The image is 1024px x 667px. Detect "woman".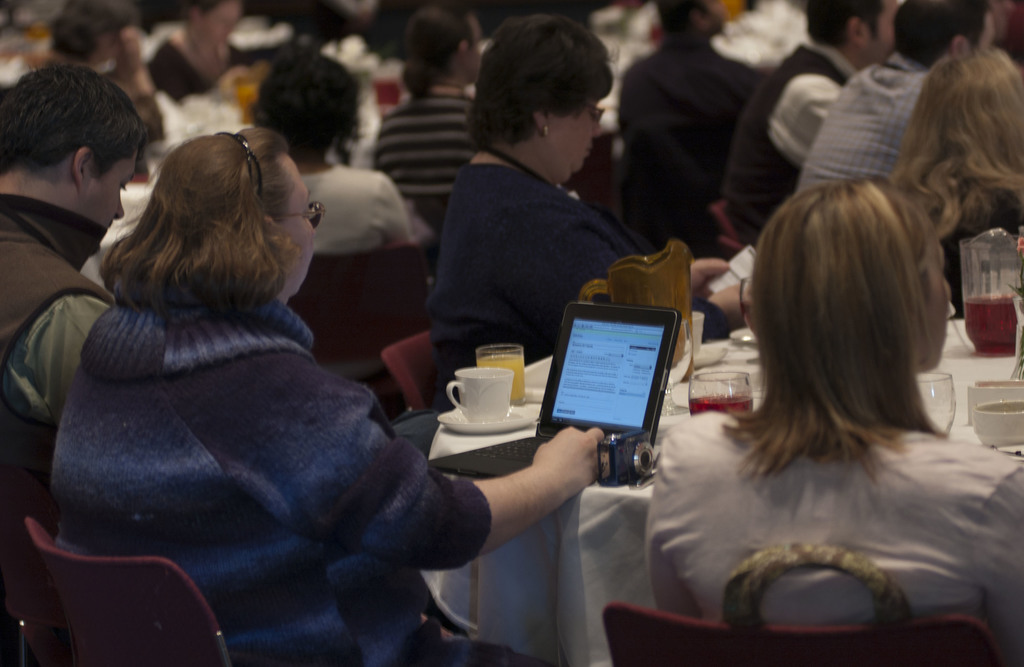
Detection: Rect(56, 119, 610, 666).
